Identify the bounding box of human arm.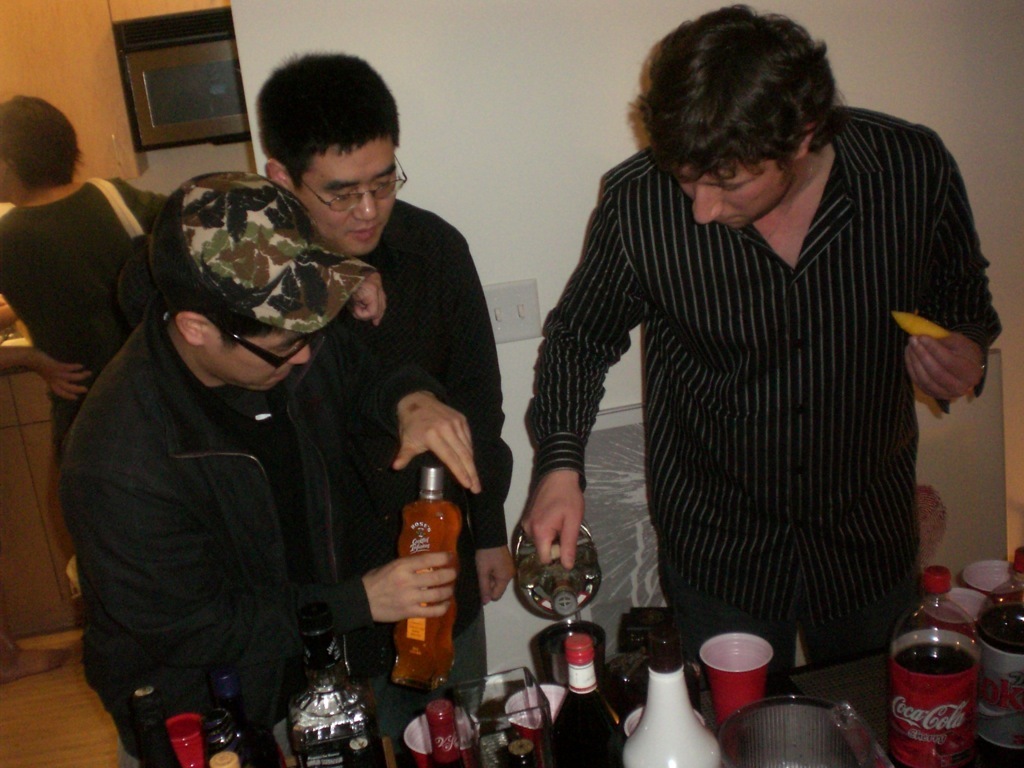
x1=514 y1=185 x2=645 y2=571.
